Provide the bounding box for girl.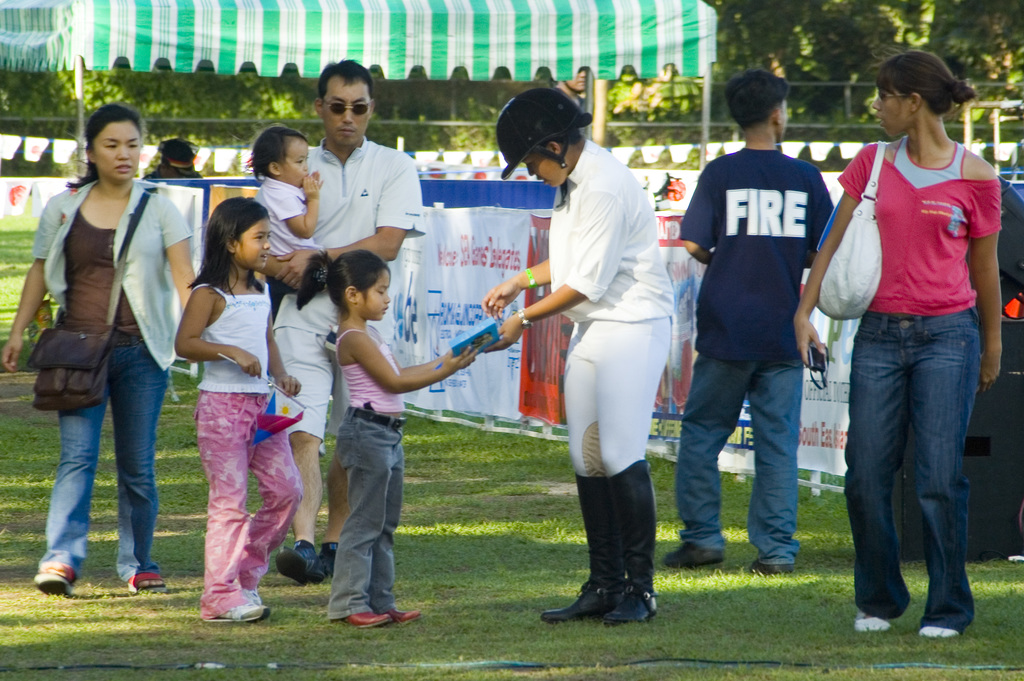
select_region(177, 190, 303, 623).
